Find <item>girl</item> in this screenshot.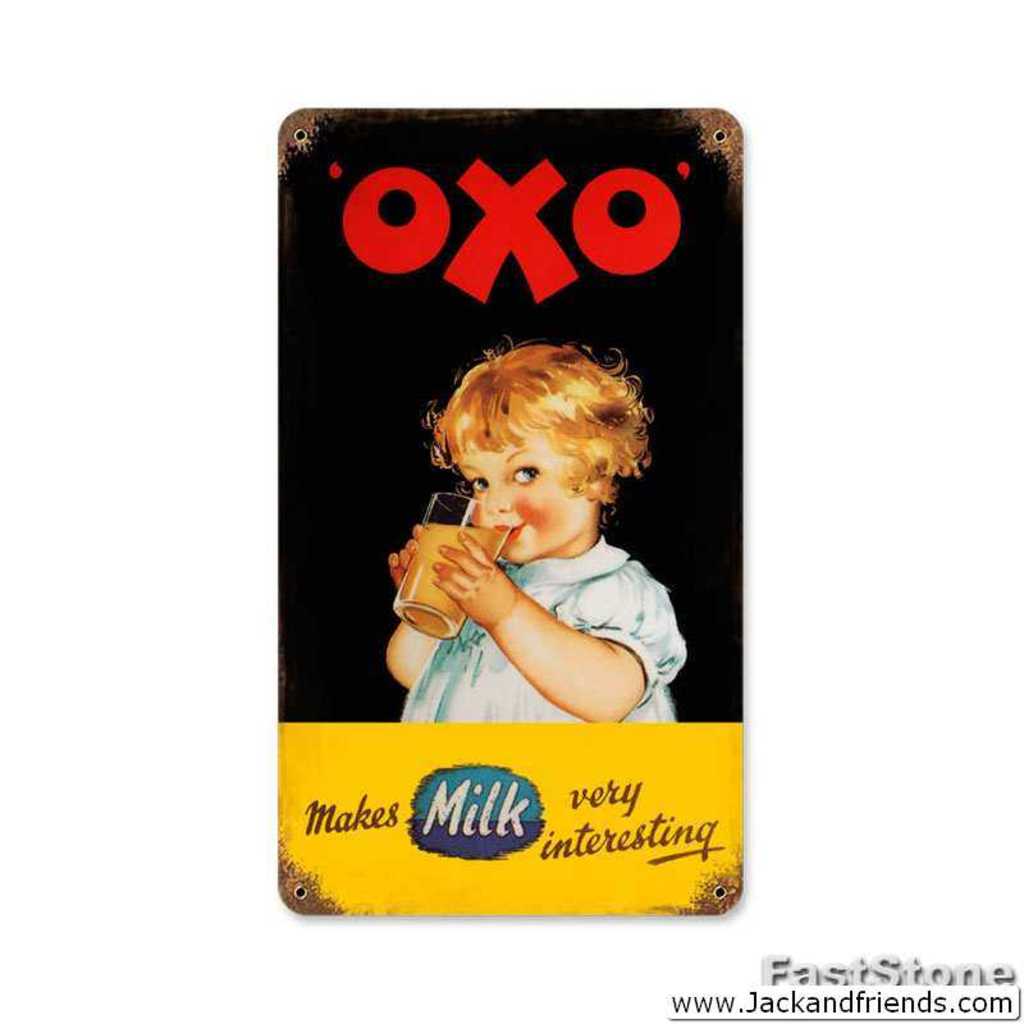
The bounding box for <item>girl</item> is 388,330,687,723.
